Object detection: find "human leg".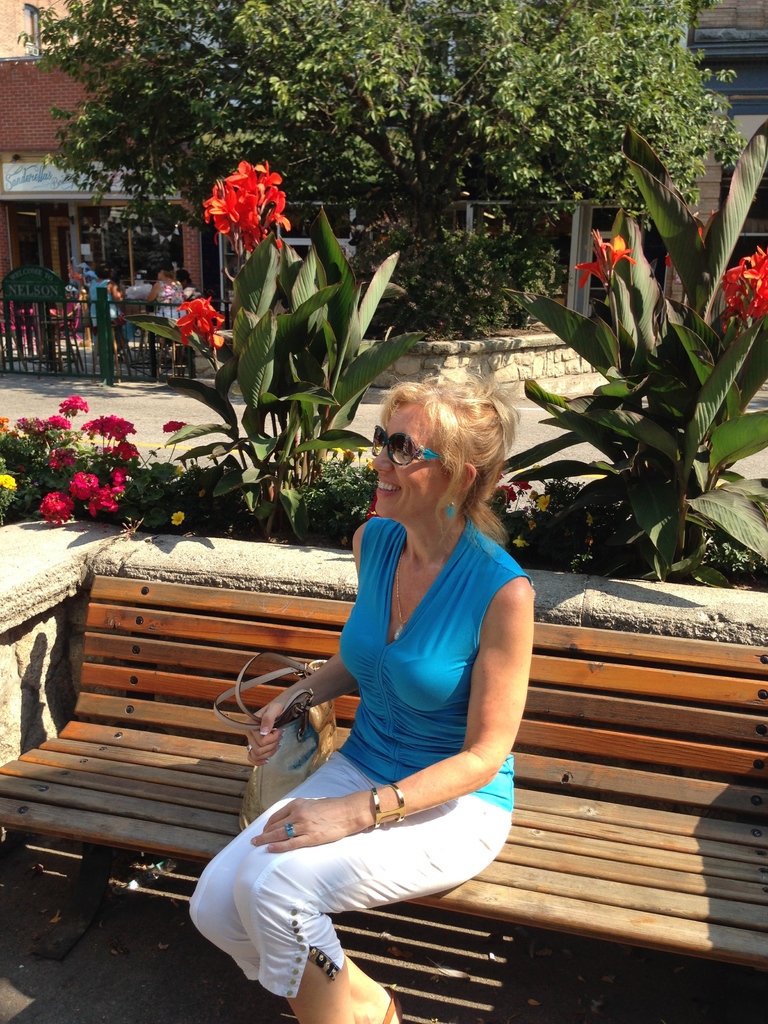
x1=248, y1=788, x2=506, y2=1023.
